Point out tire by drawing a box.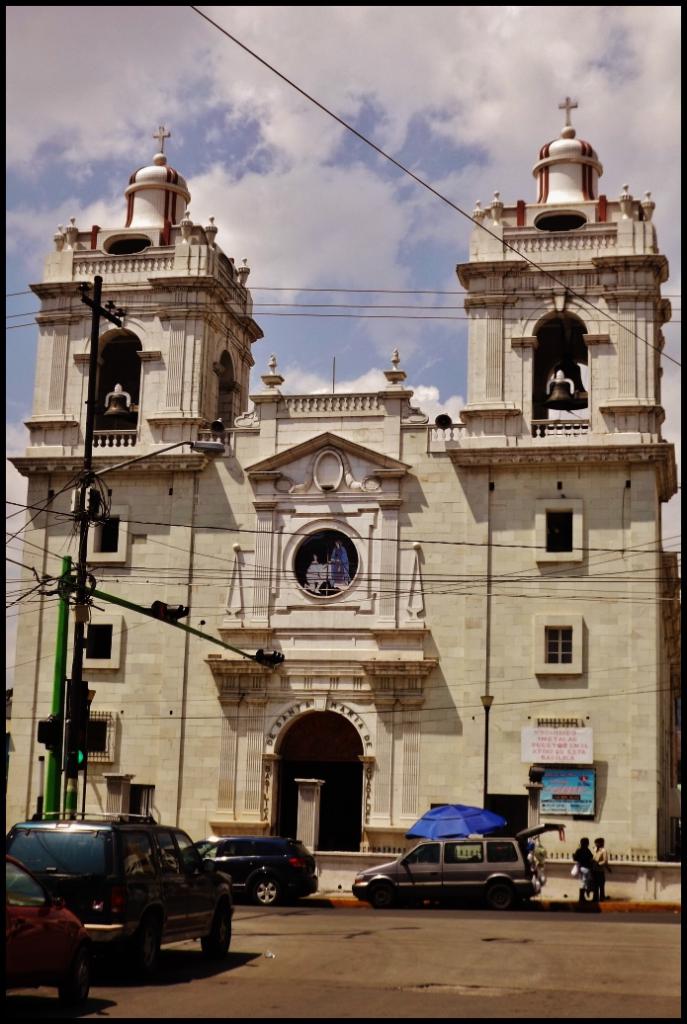
(59,945,91,1006).
